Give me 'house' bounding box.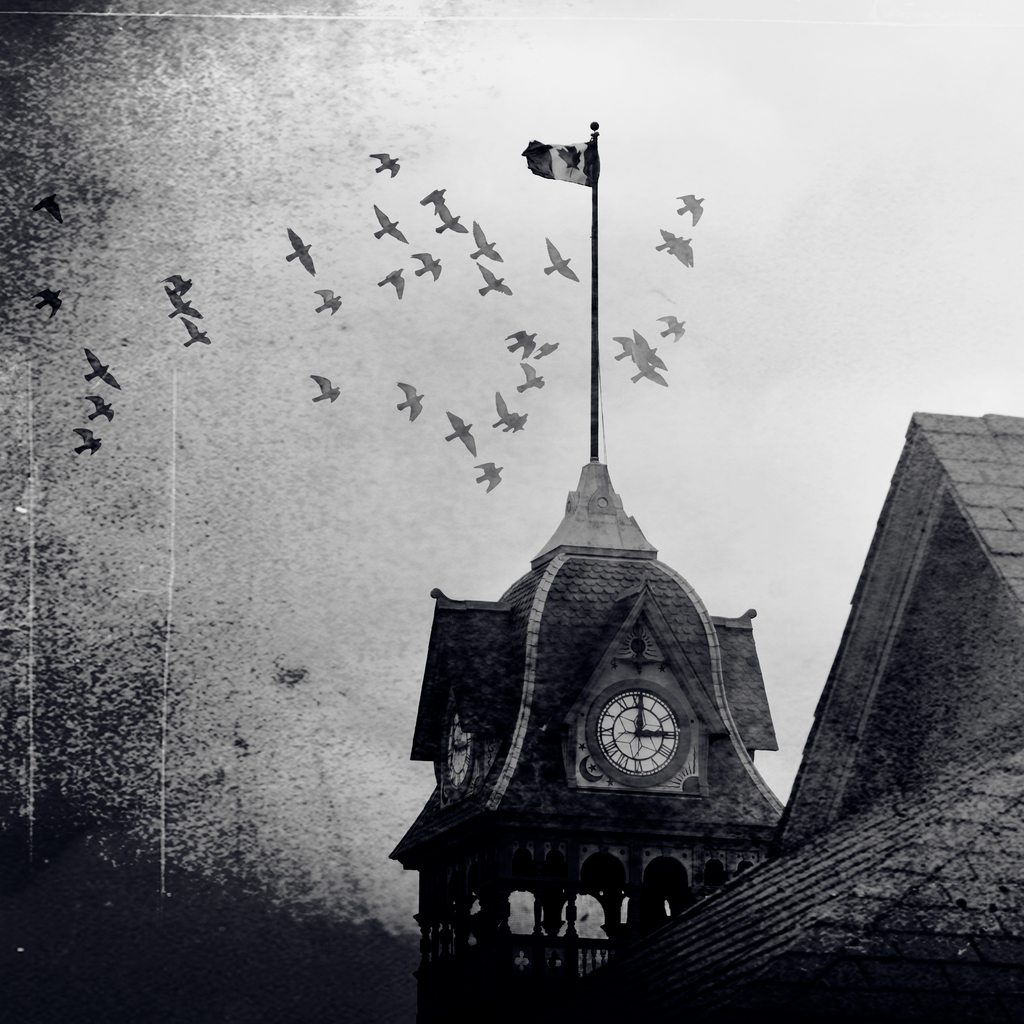
{"left": 388, "top": 116, "right": 1023, "bottom": 1023}.
